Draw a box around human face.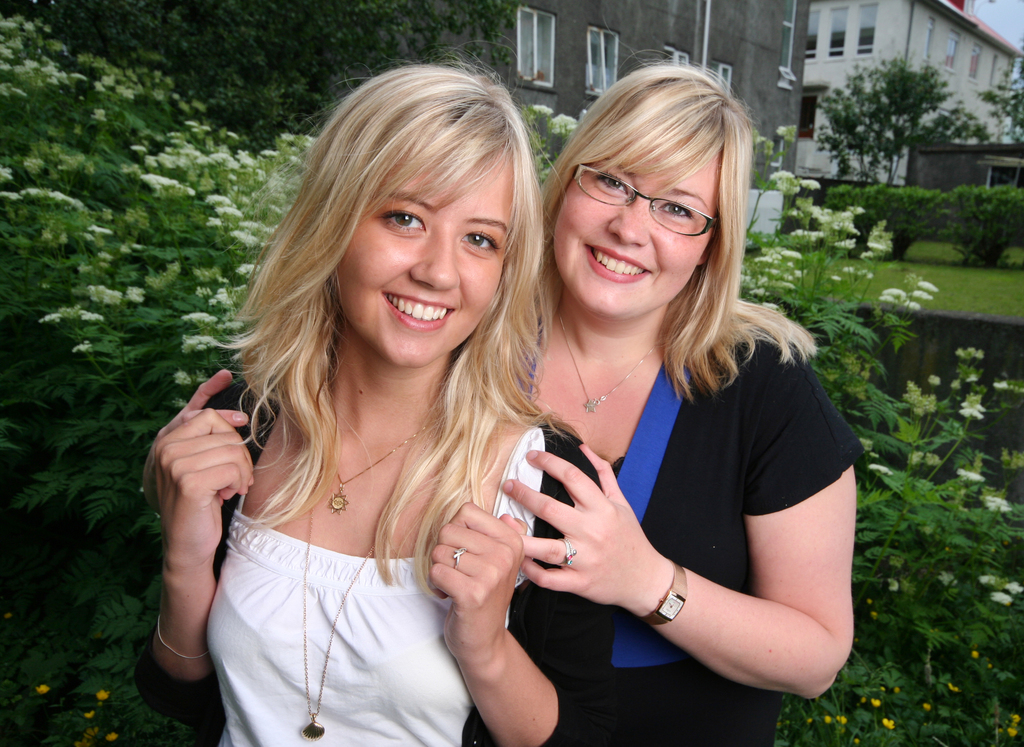
<region>333, 129, 515, 365</region>.
